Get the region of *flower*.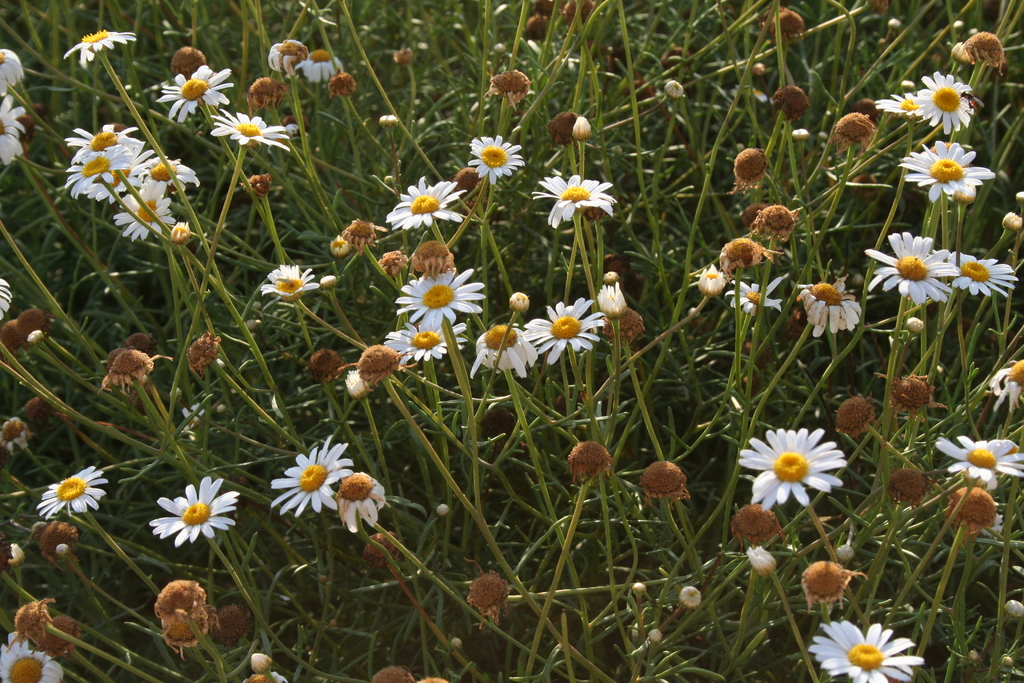
Rect(643, 626, 665, 652).
